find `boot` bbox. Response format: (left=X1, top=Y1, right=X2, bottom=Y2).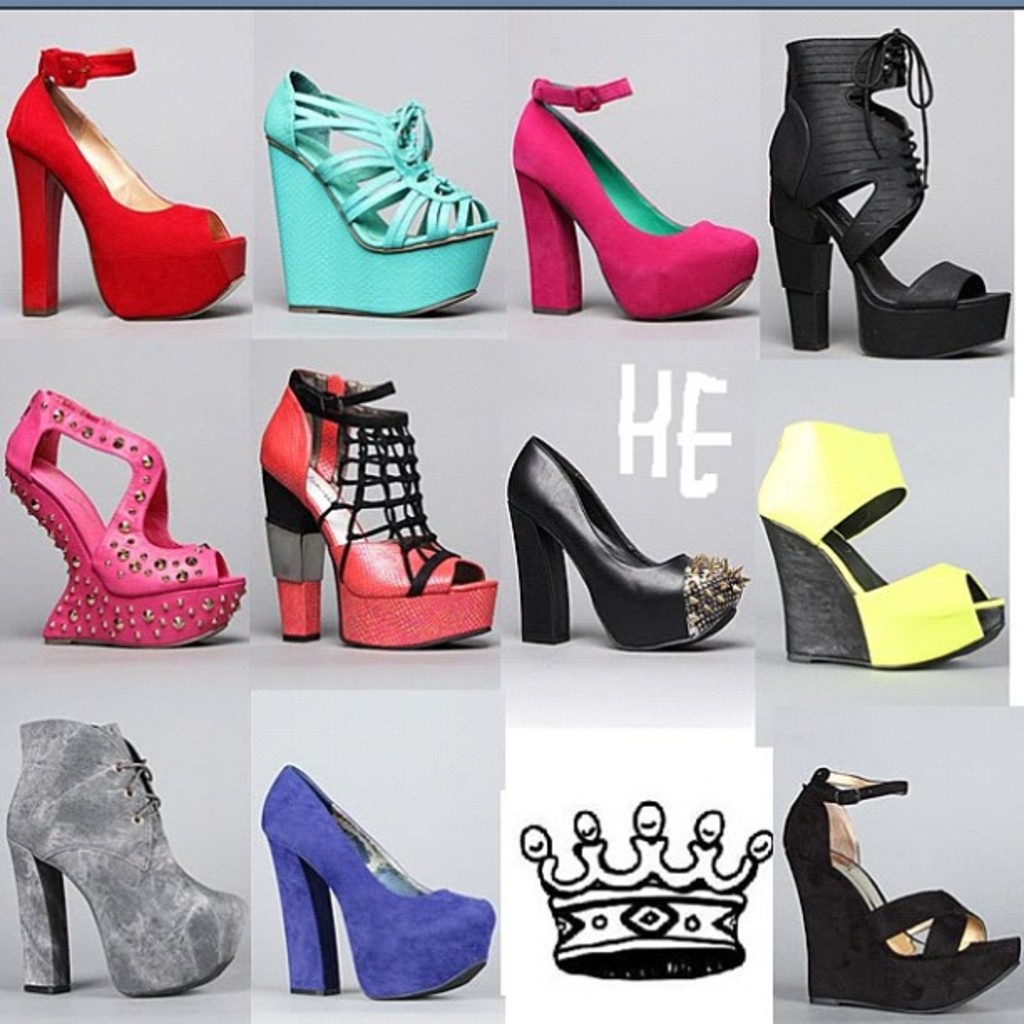
(left=3, top=47, right=241, bottom=323).
